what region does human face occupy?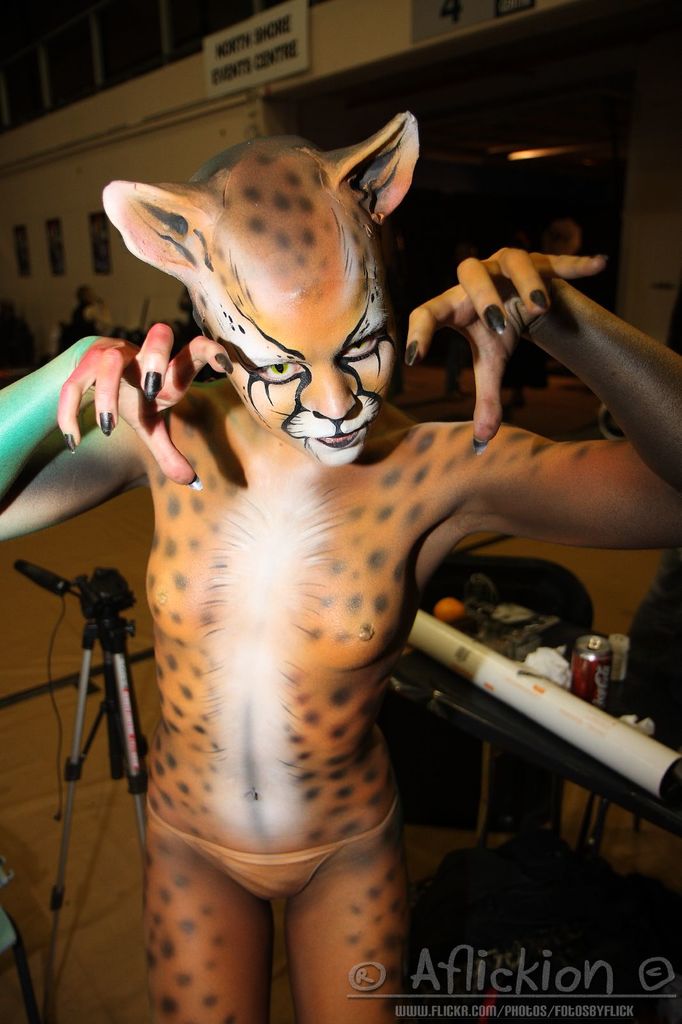
217, 271, 400, 460.
